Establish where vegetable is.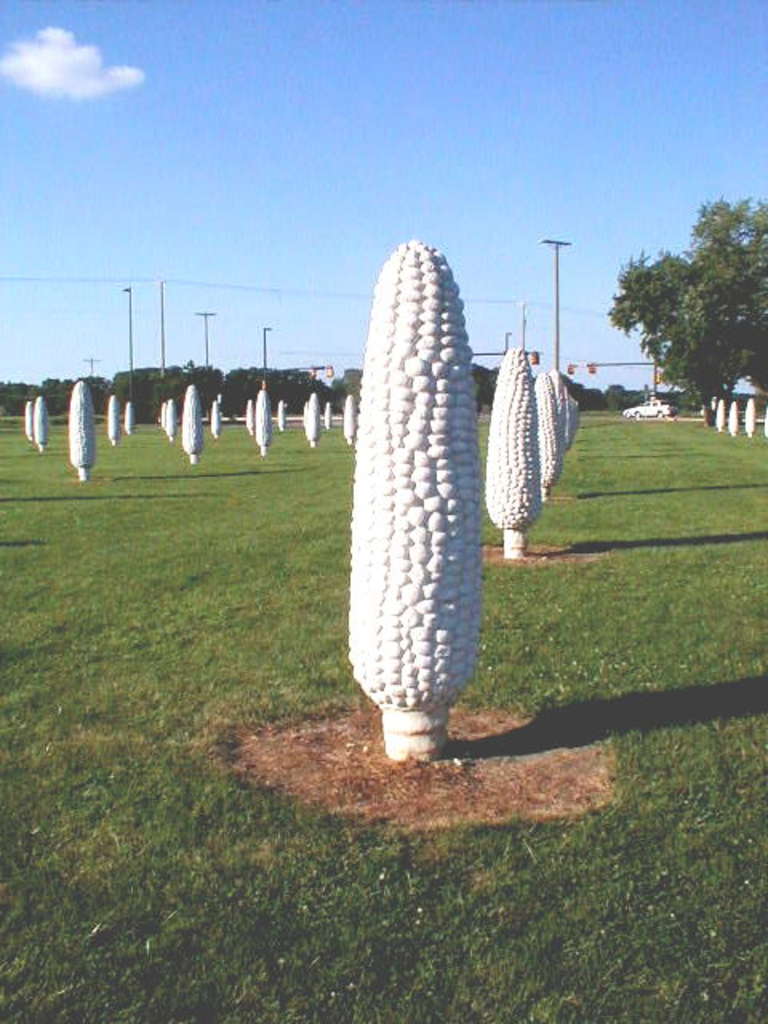
Established at [338, 210, 498, 720].
